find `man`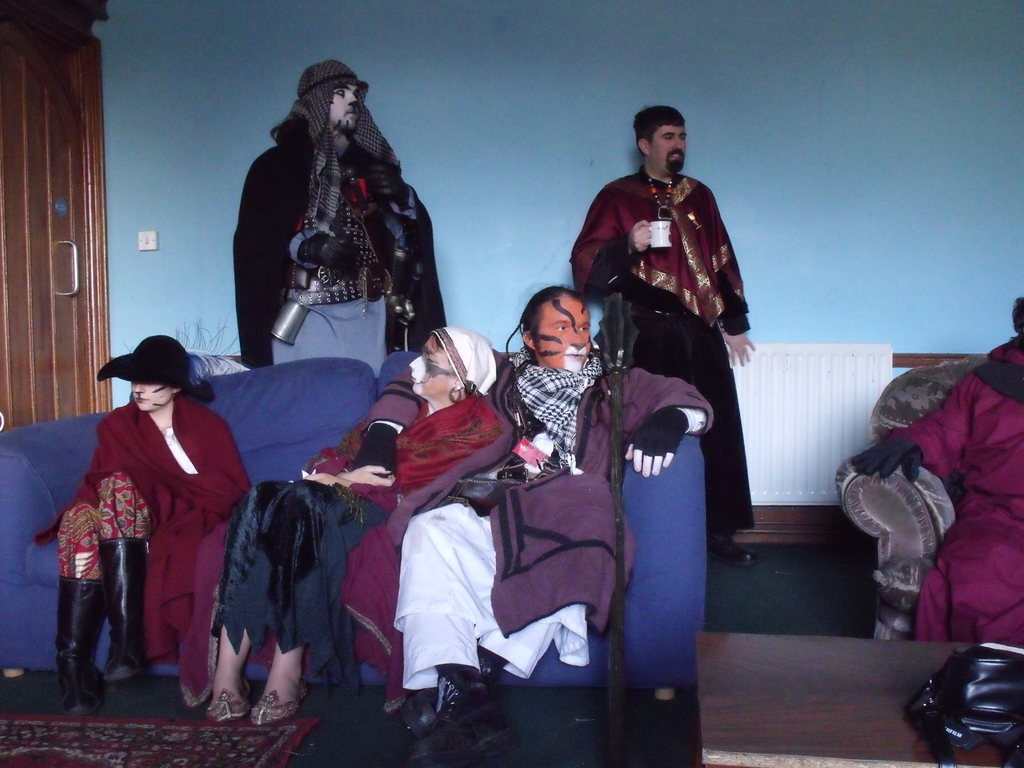
bbox(351, 284, 714, 758)
